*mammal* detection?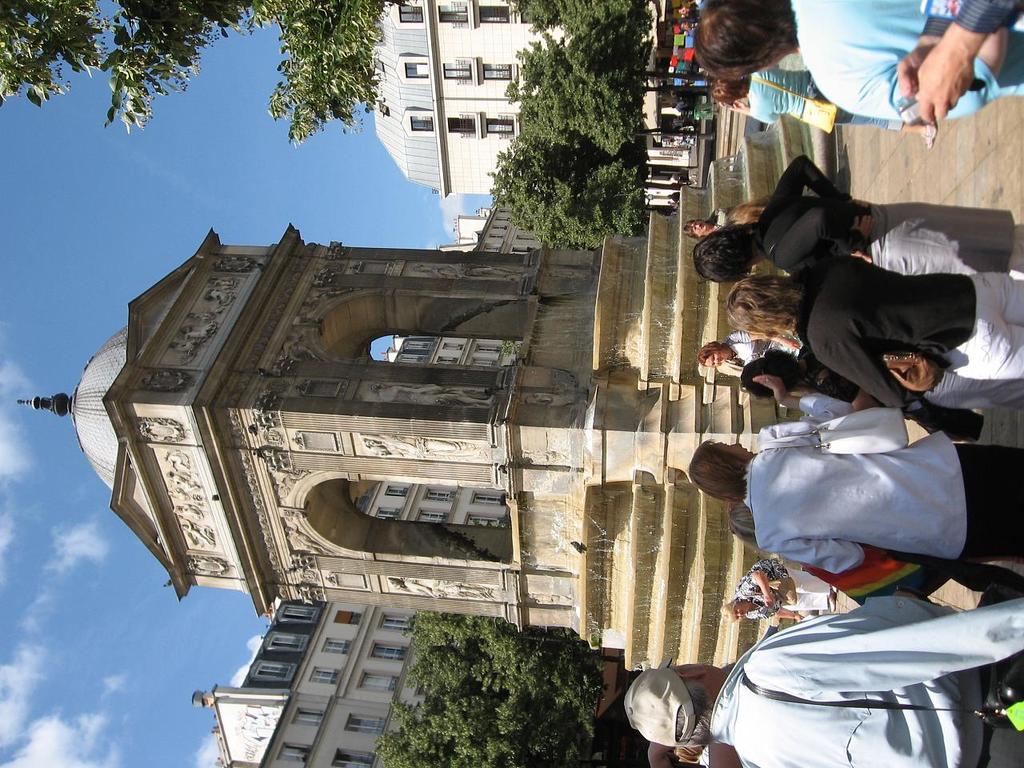
<box>710,65,902,130</box>
